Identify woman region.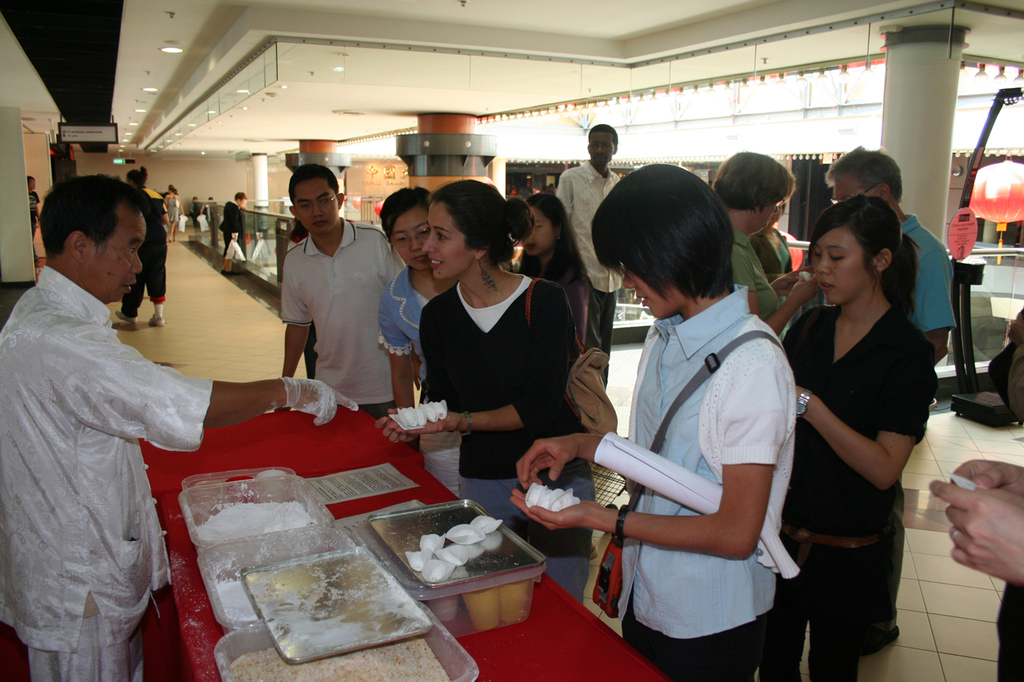
Region: rect(115, 166, 170, 330).
